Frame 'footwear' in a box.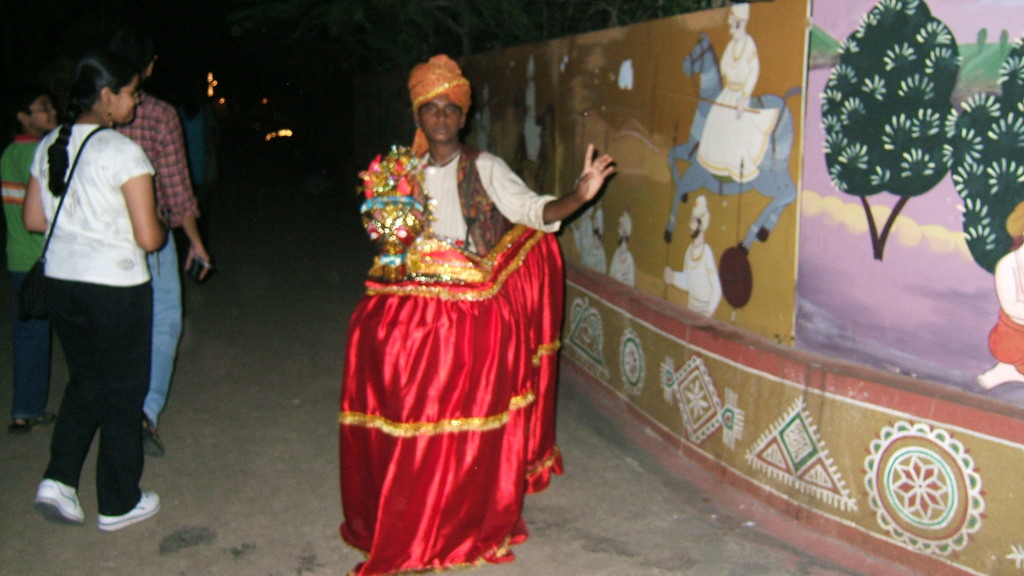
20/465/74/527.
